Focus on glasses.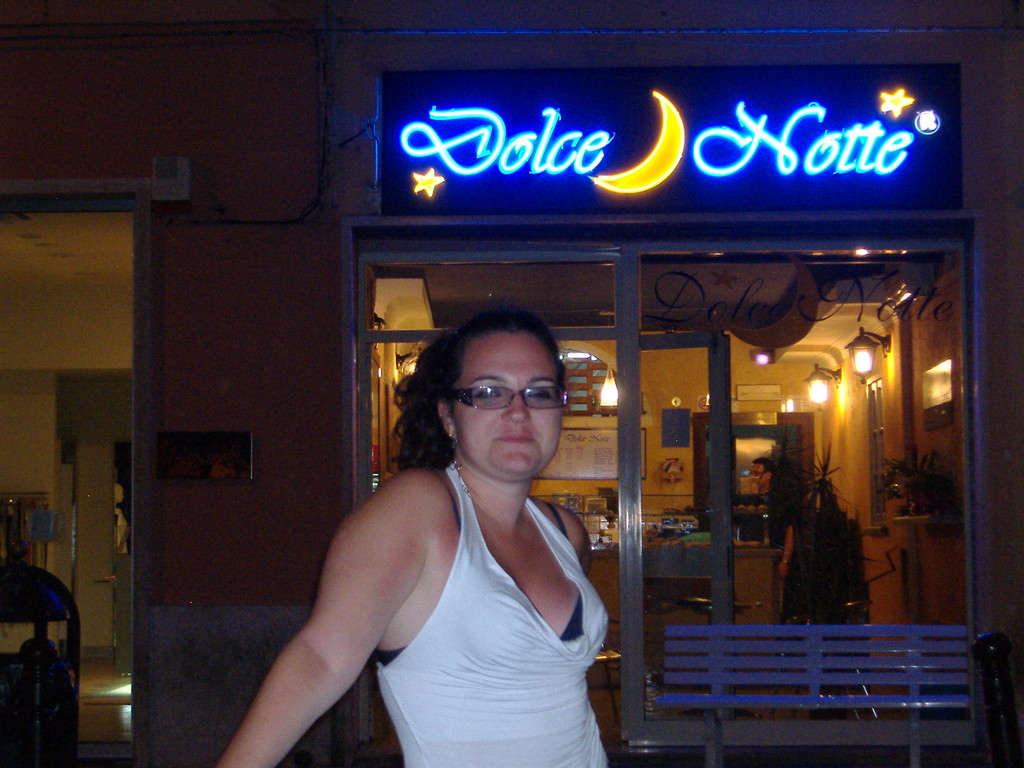
Focused at box=[438, 381, 572, 420].
